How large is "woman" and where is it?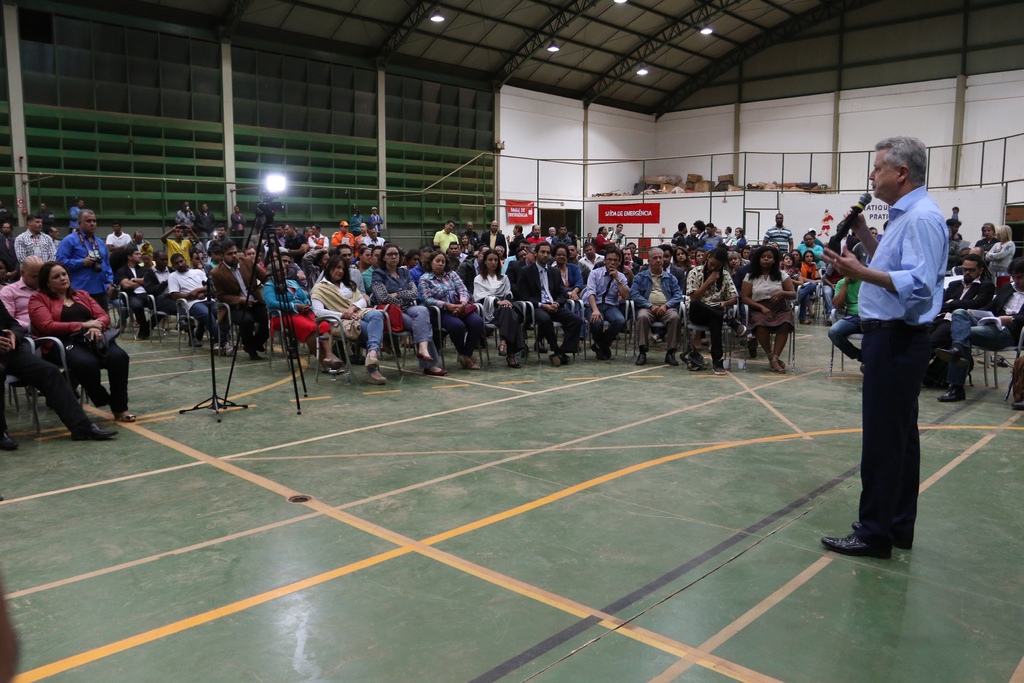
Bounding box: (x1=791, y1=248, x2=804, y2=268).
